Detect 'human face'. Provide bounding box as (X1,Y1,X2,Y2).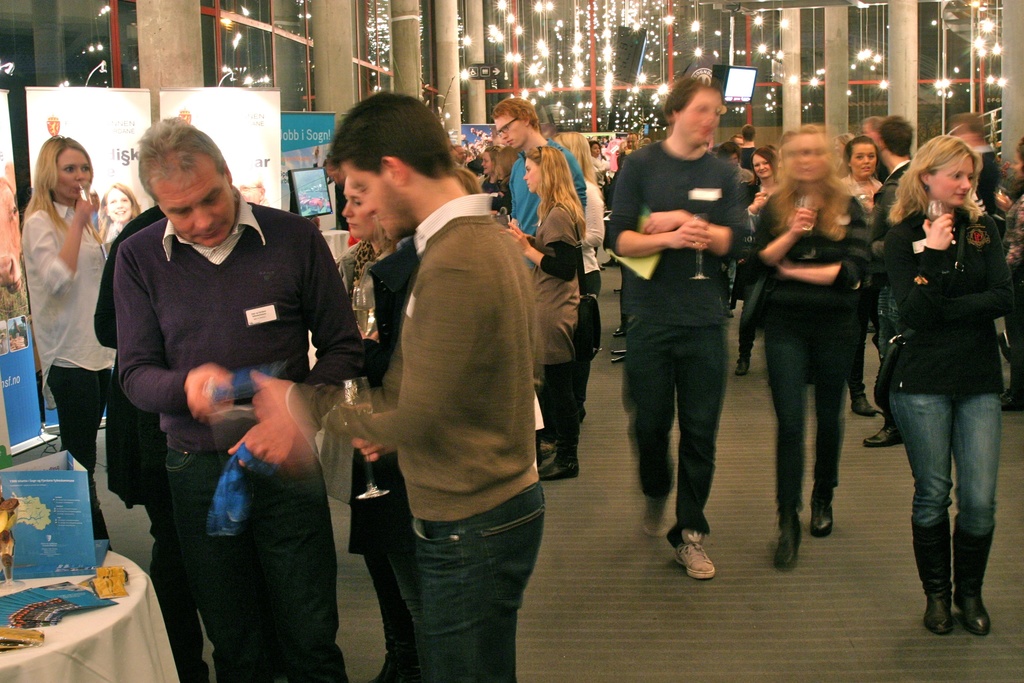
(734,139,742,149).
